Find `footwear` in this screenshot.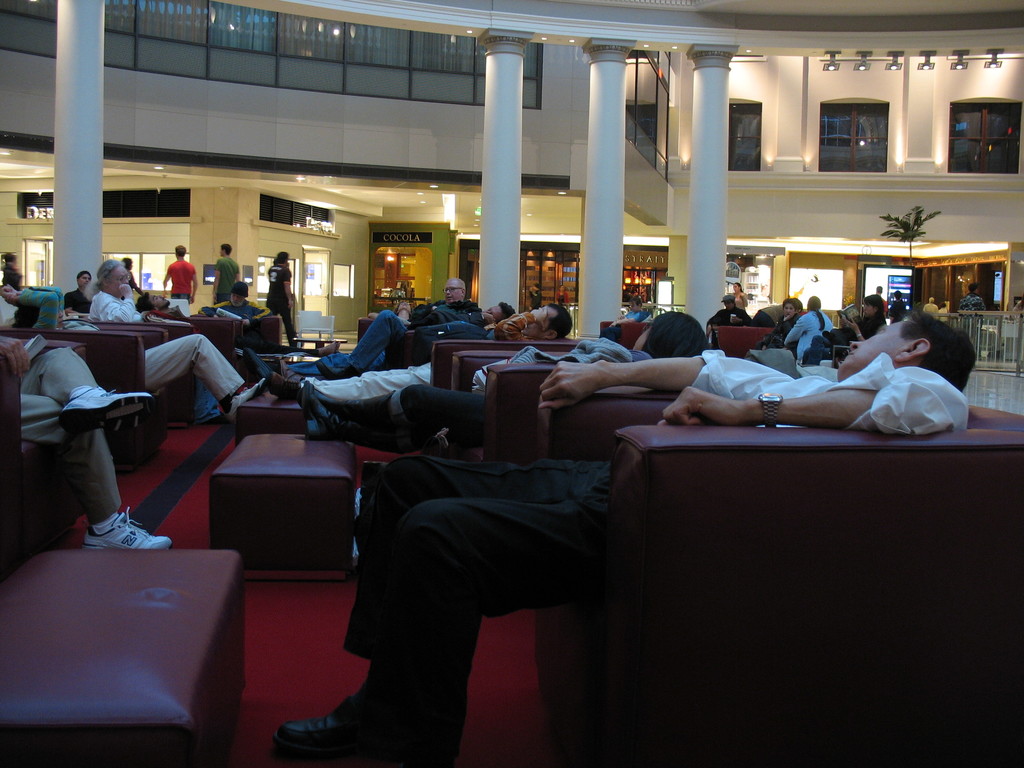
The bounding box for `footwear` is x1=58 y1=385 x2=161 y2=436.
